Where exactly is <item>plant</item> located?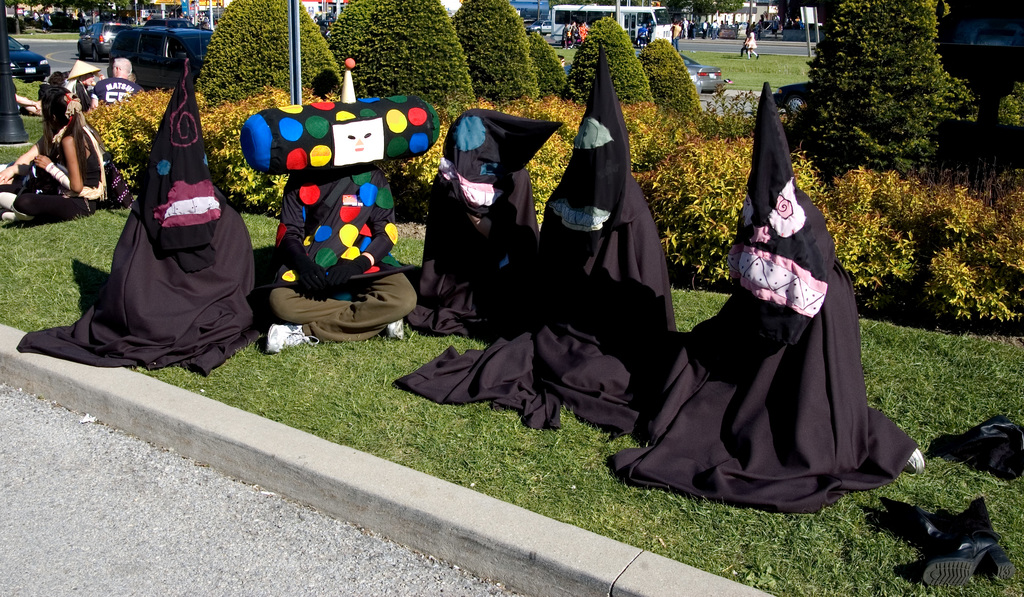
Its bounding box is region(444, 0, 536, 117).
